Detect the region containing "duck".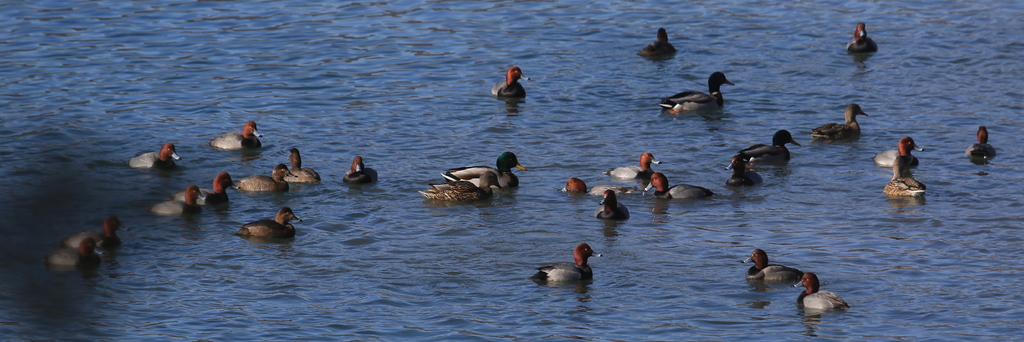
[left=276, top=145, right=321, bottom=187].
